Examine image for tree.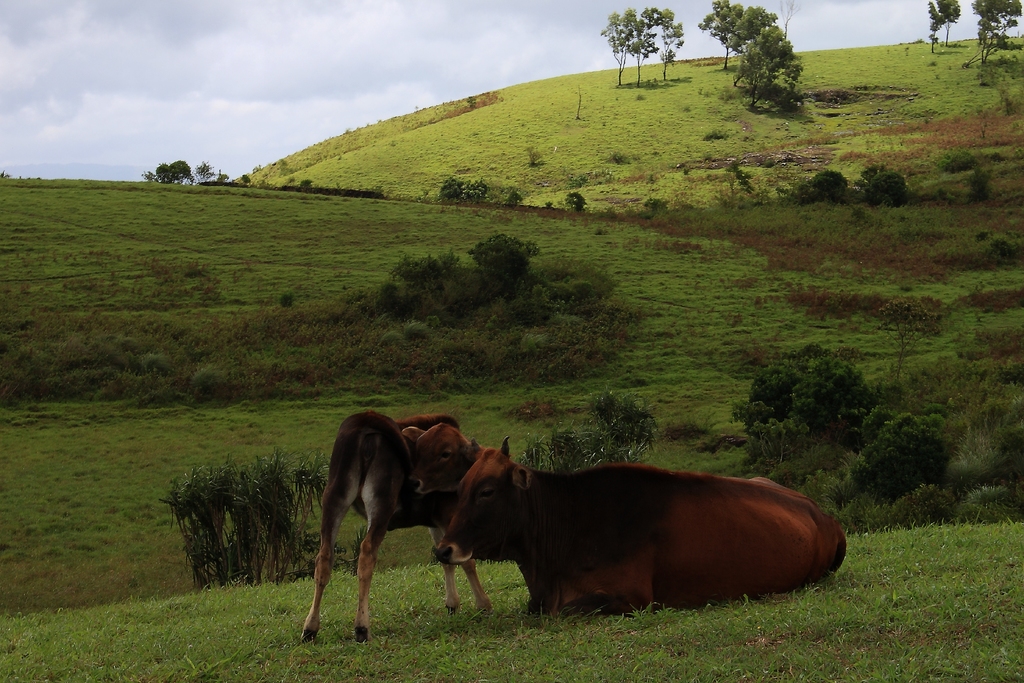
Examination result: 802 171 862 205.
